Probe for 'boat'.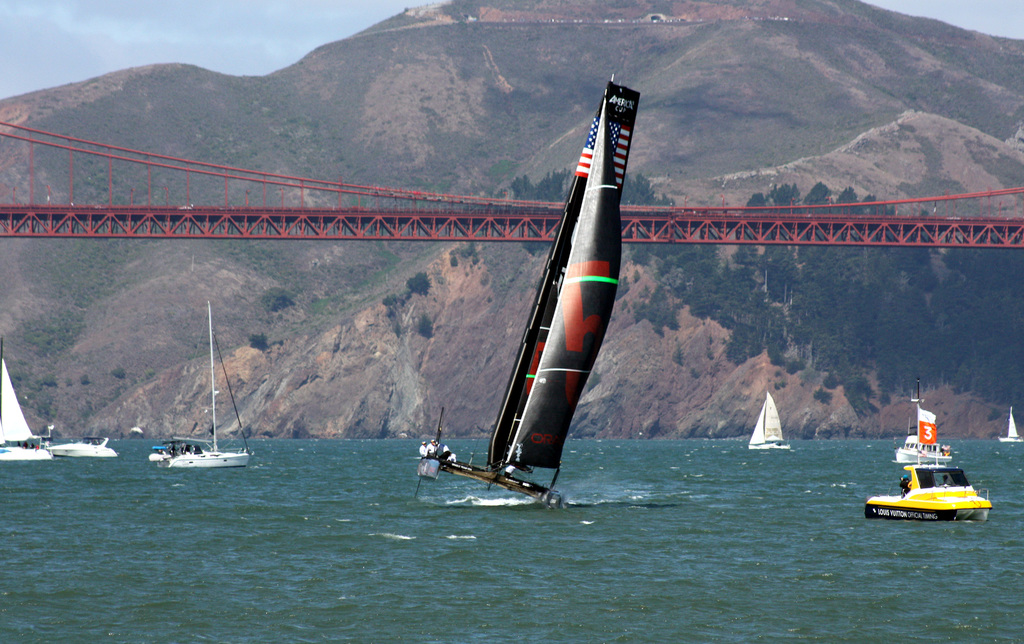
Probe result: 997, 403, 1023, 446.
